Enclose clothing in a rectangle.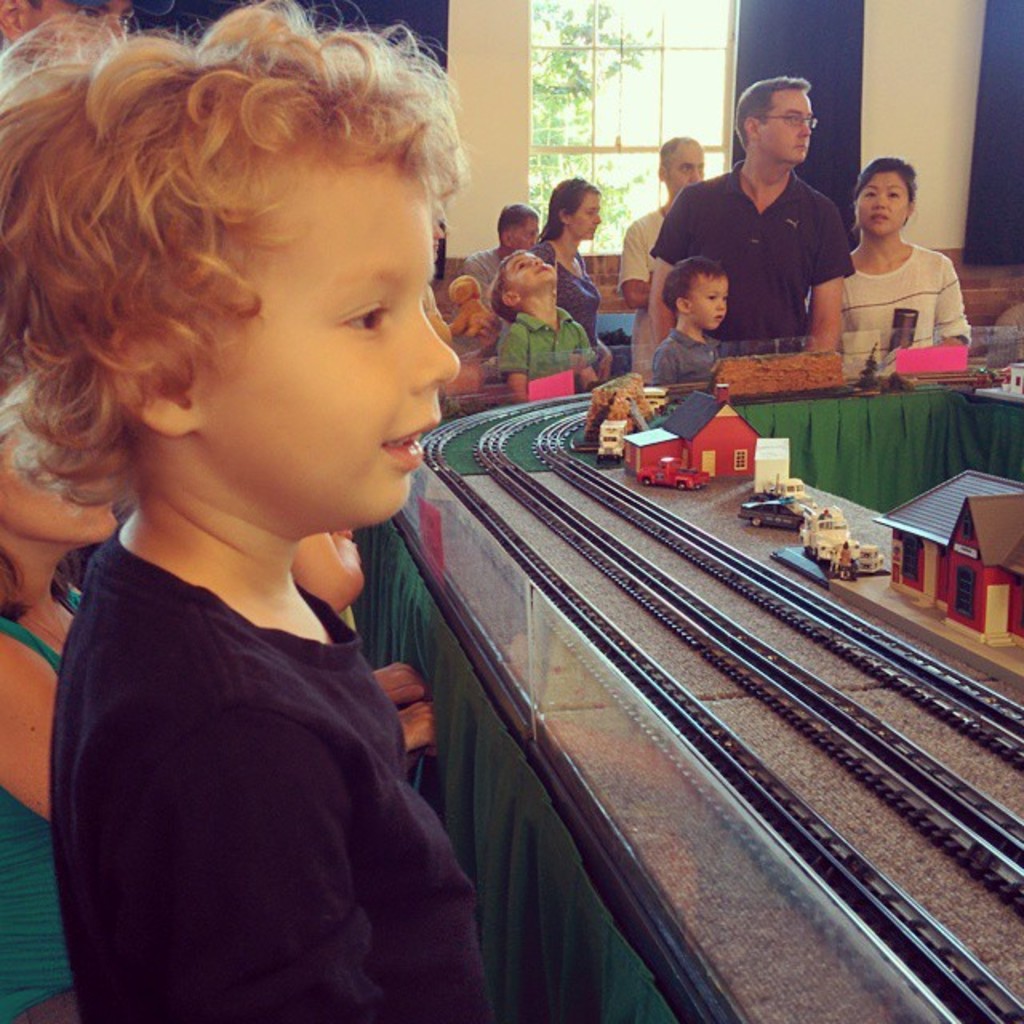
[left=838, top=238, right=973, bottom=382].
